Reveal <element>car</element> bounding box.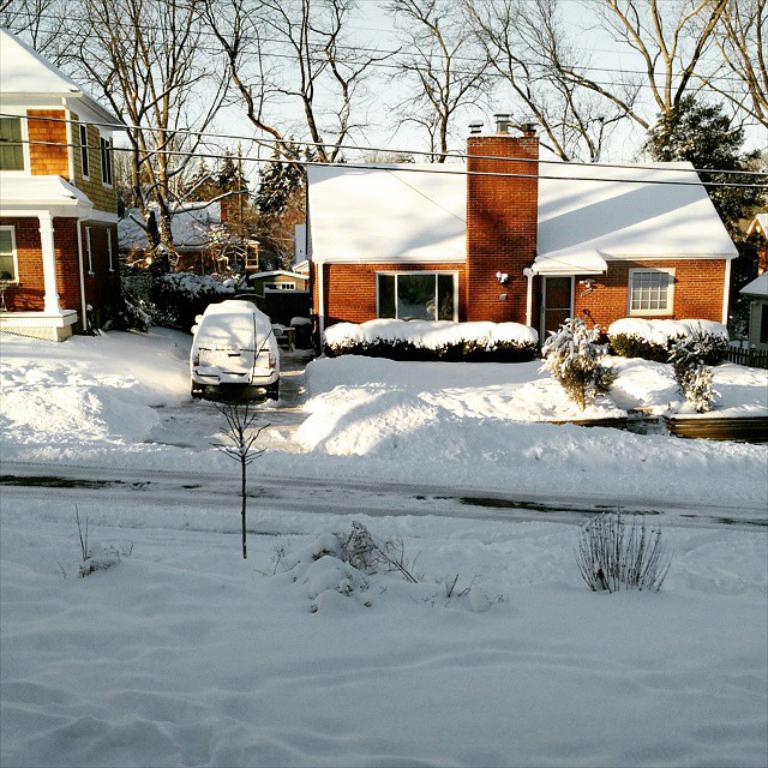
Revealed: locate(187, 300, 286, 403).
